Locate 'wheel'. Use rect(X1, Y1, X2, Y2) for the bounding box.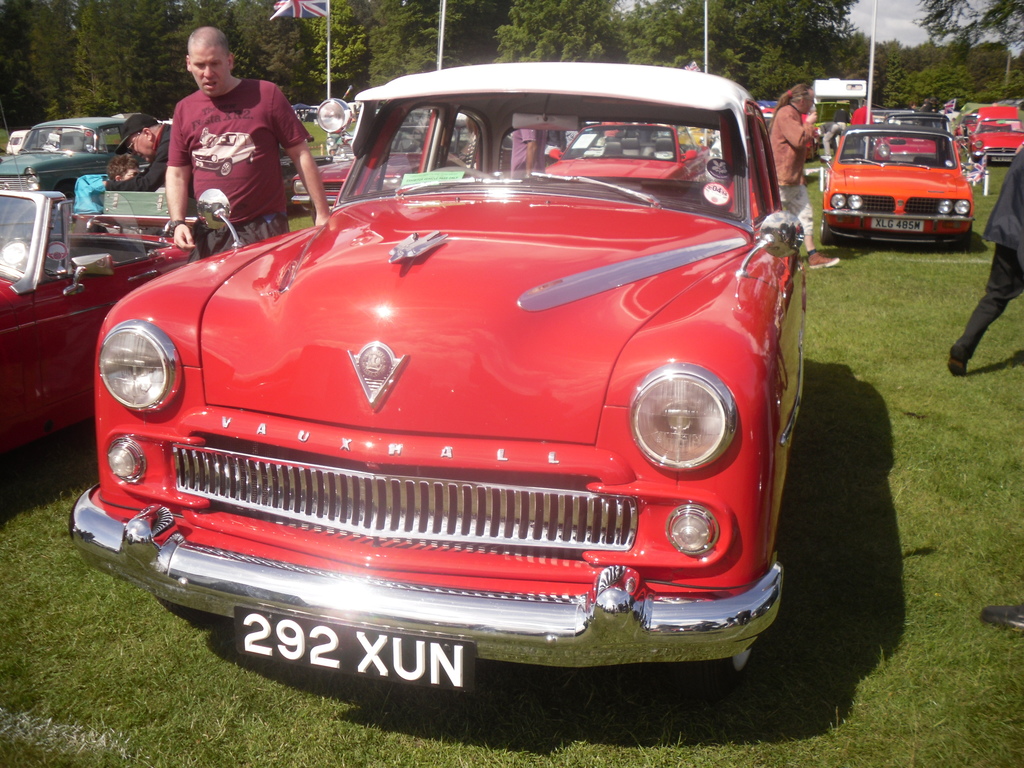
rect(424, 161, 500, 177).
